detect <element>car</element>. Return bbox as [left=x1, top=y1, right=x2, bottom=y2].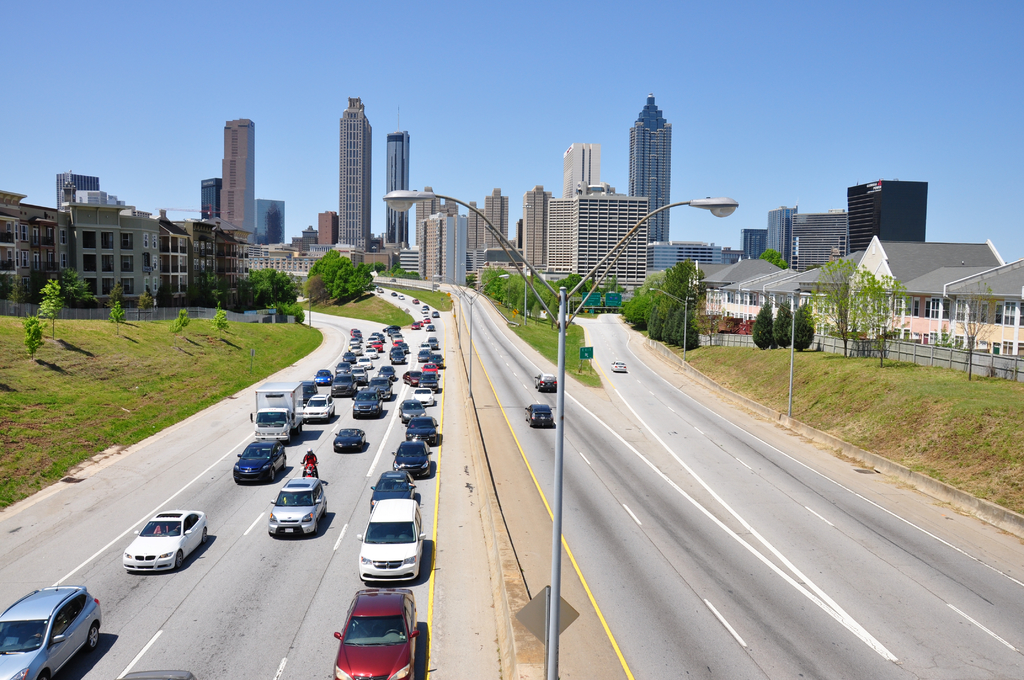
[left=0, top=587, right=104, bottom=679].
